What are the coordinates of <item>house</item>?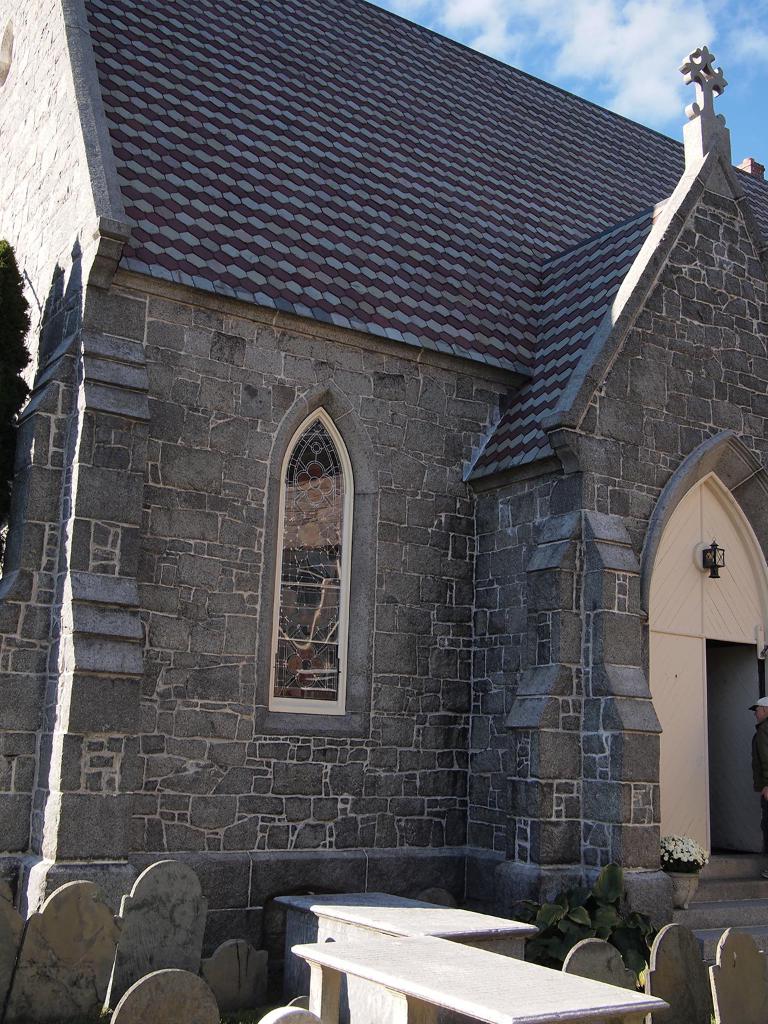
Rect(1, 0, 767, 1023).
